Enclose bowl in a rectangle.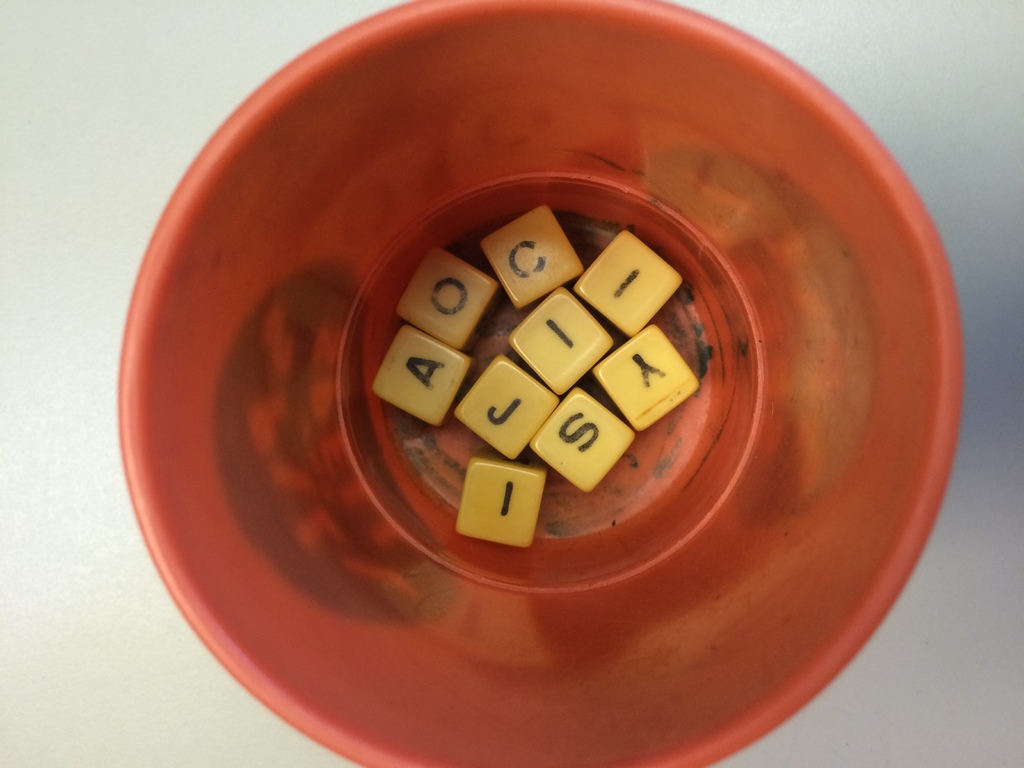
108:3:922:767.
